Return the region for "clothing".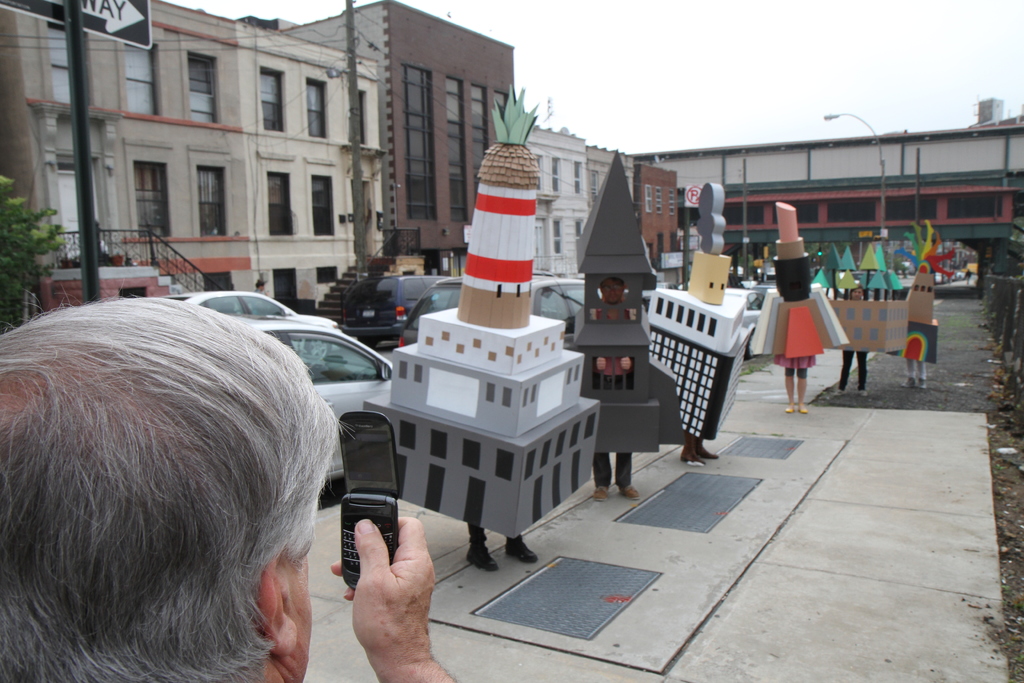
crop(595, 454, 629, 488).
